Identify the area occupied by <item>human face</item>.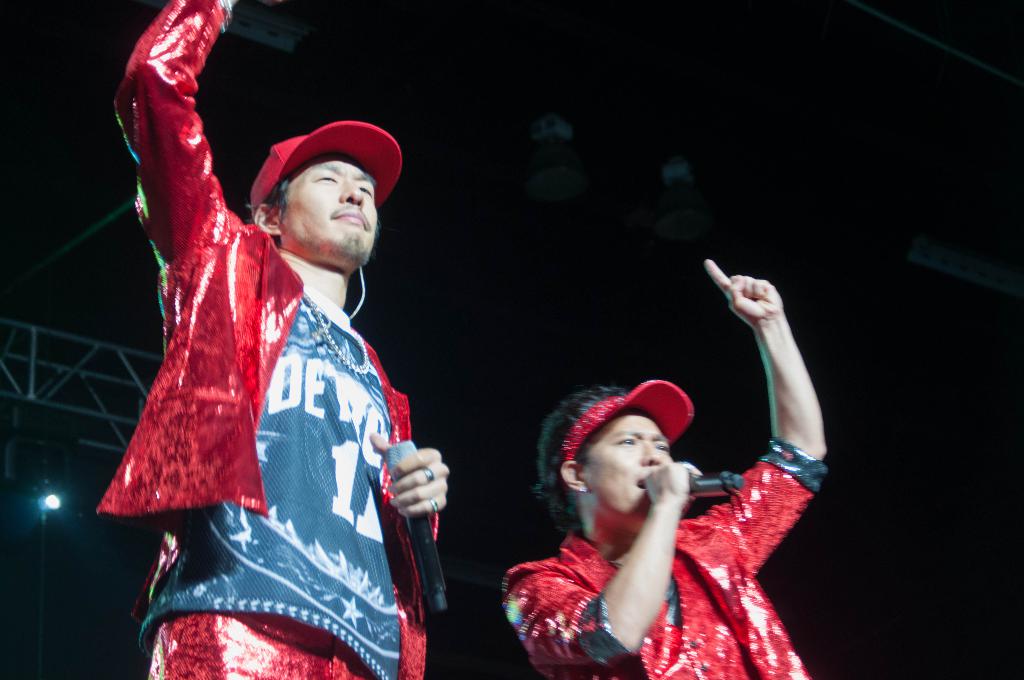
Area: left=576, top=399, right=680, bottom=516.
